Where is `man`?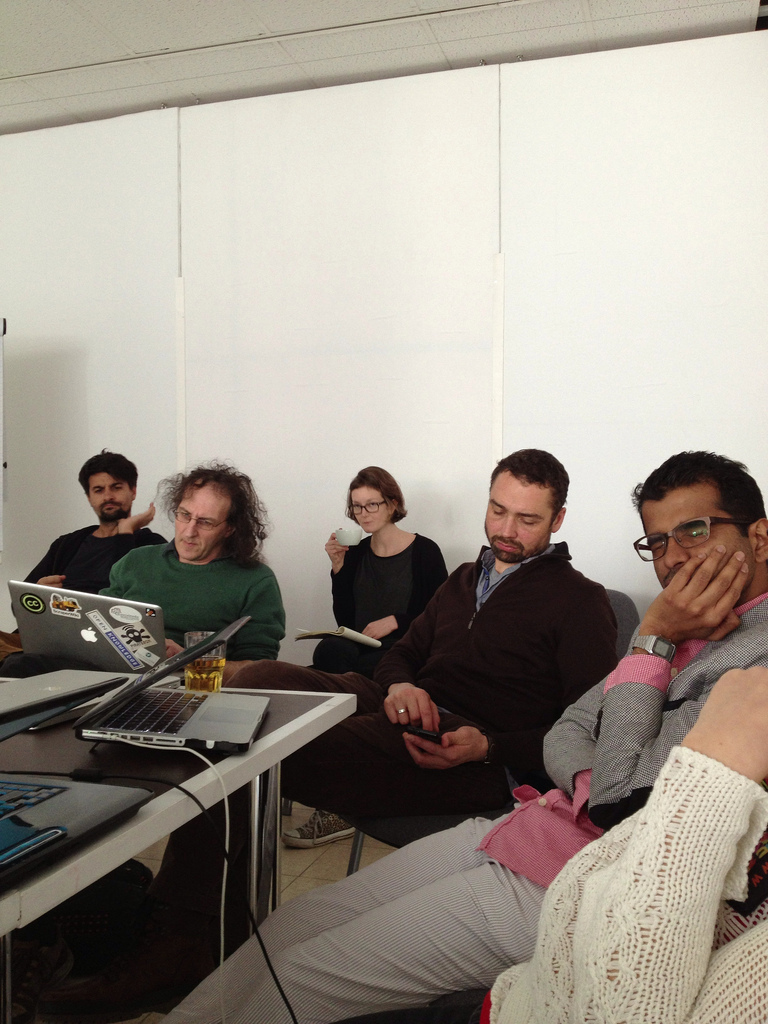
bbox=[149, 447, 767, 1023].
